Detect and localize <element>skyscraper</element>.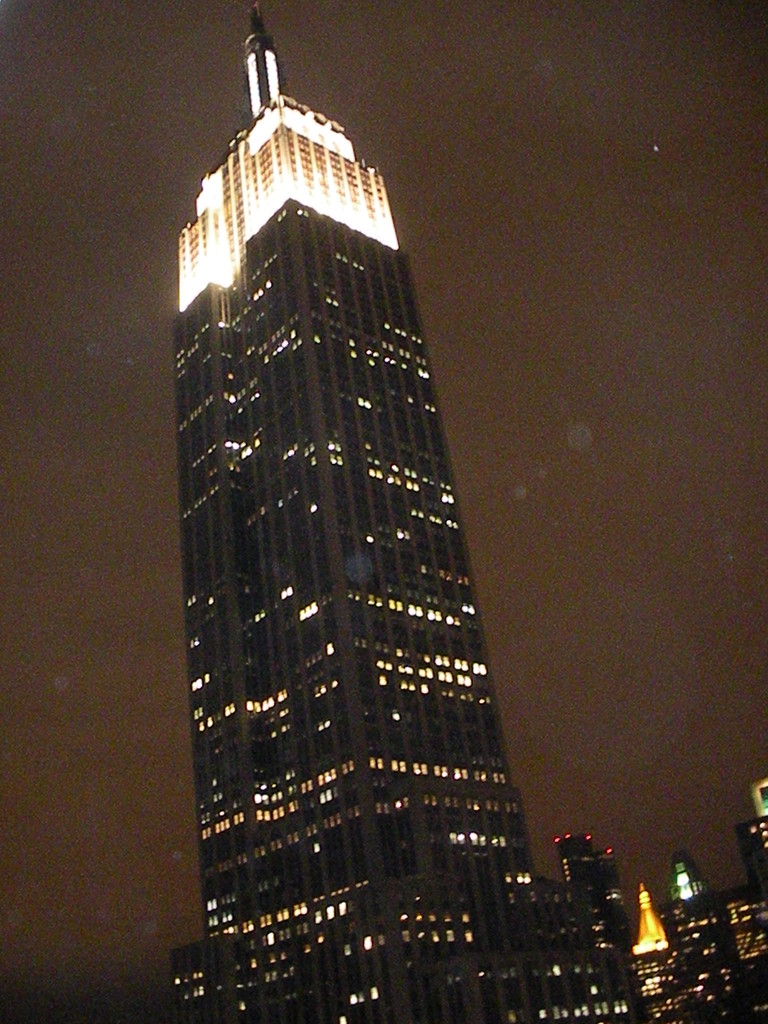
Localized at region(717, 891, 767, 1022).
